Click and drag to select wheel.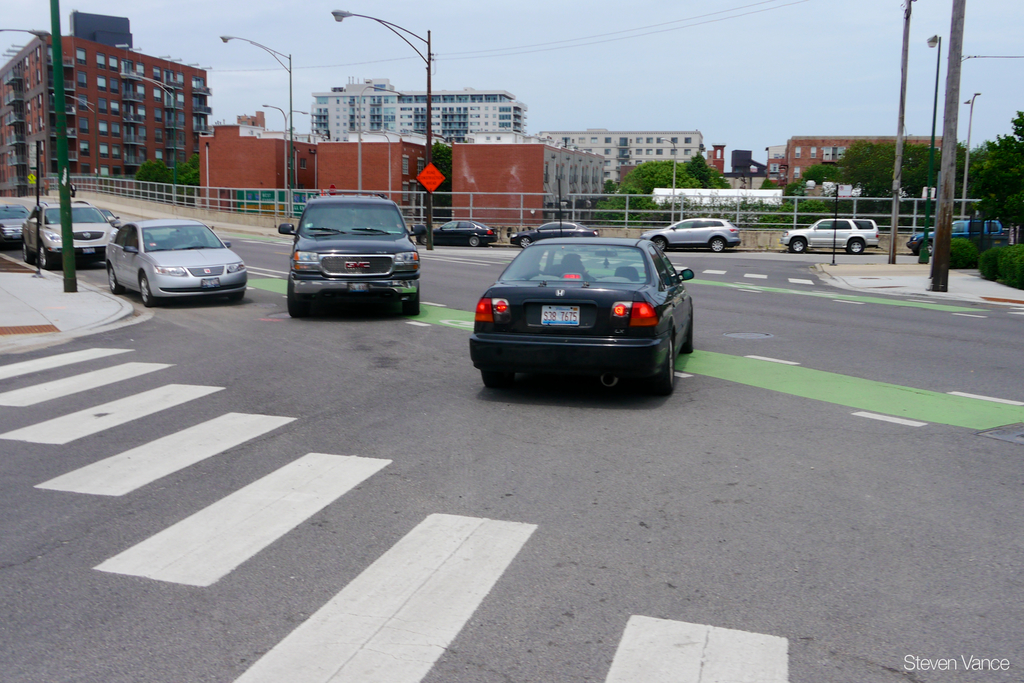
Selection: pyautogui.locateOnScreen(140, 278, 156, 302).
